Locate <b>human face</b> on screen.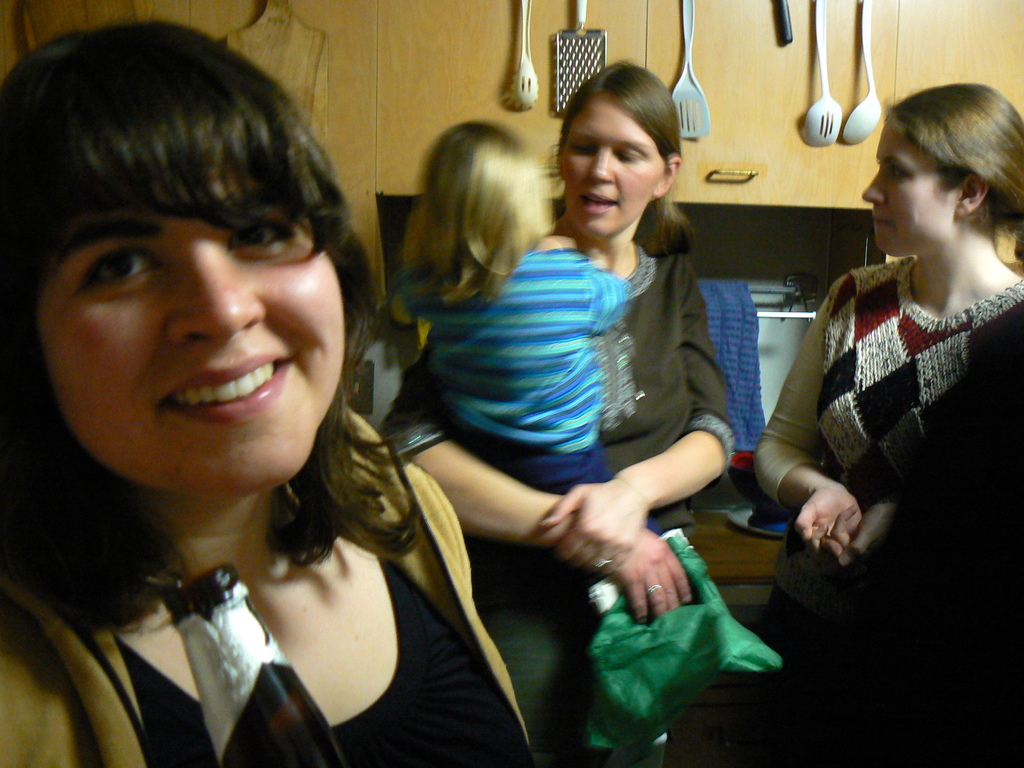
On screen at bbox=[861, 121, 961, 260].
